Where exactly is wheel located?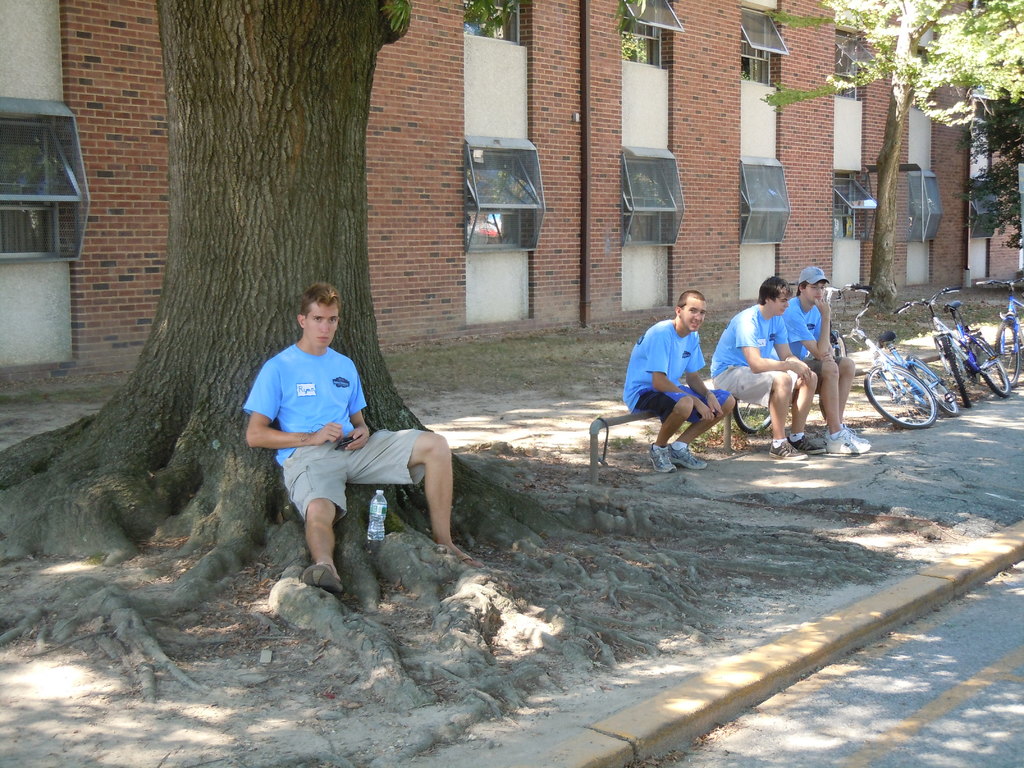
Its bounding box is rect(863, 365, 940, 431).
